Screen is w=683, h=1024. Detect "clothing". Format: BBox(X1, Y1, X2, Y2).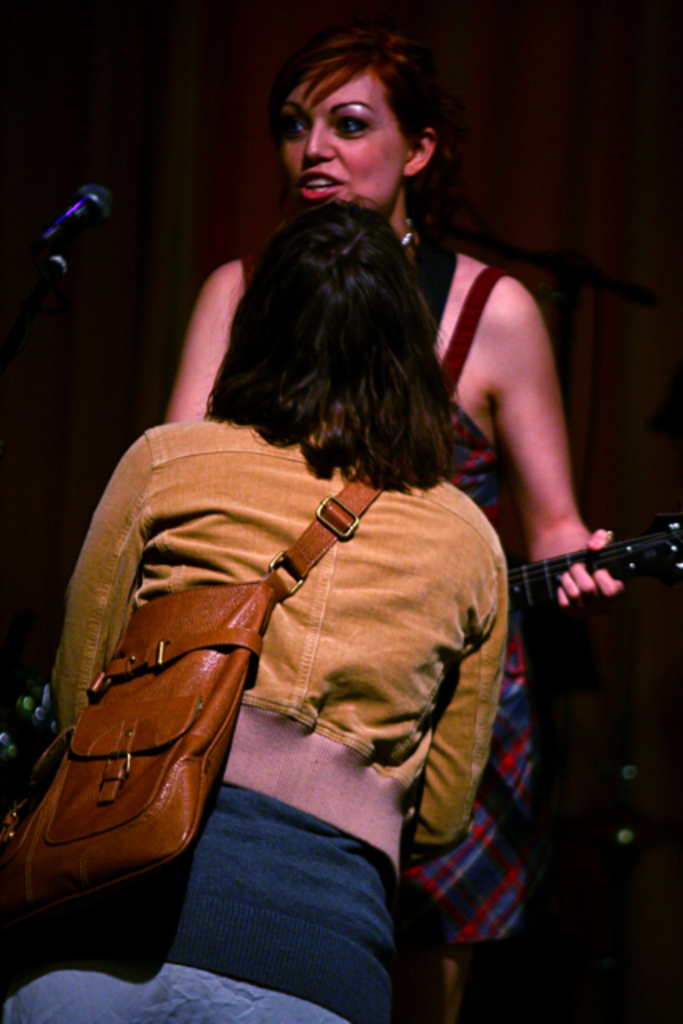
BBox(19, 776, 392, 1019).
